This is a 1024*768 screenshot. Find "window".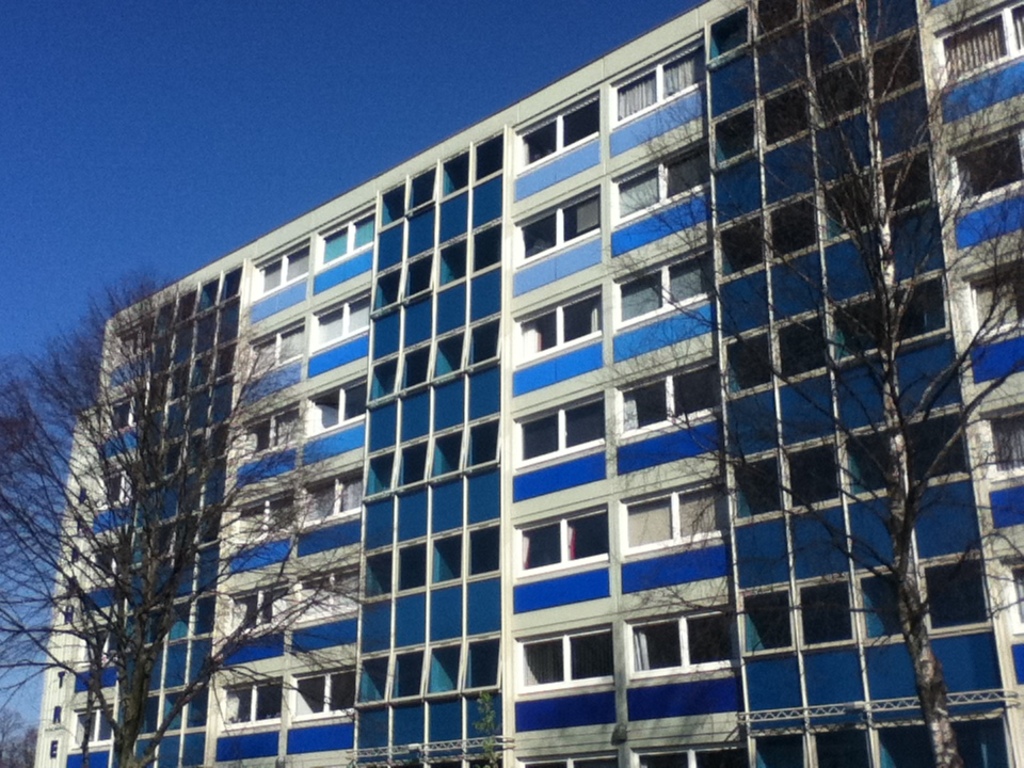
Bounding box: left=614, top=245, right=716, bottom=330.
